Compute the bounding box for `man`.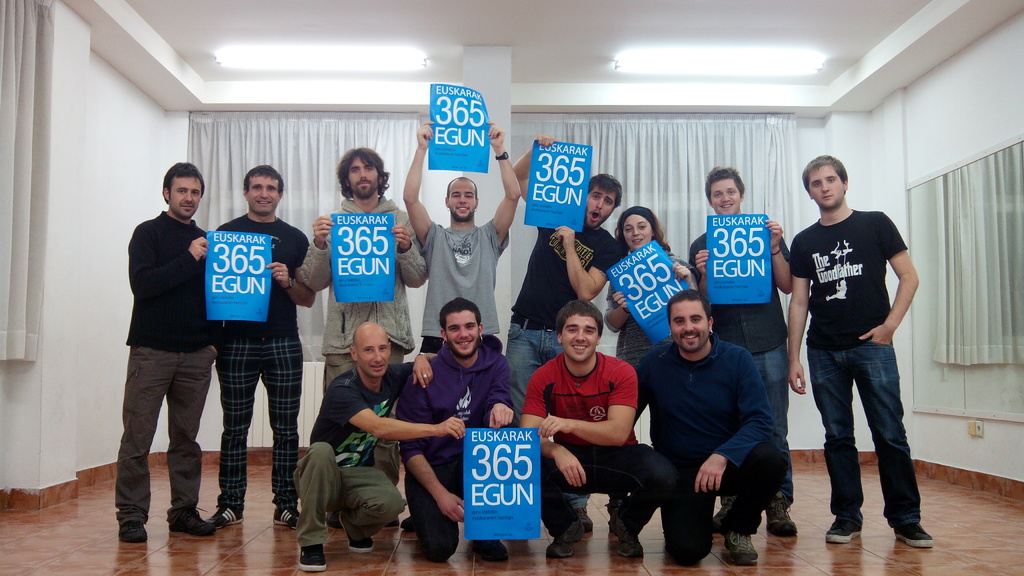
205:161:318:527.
